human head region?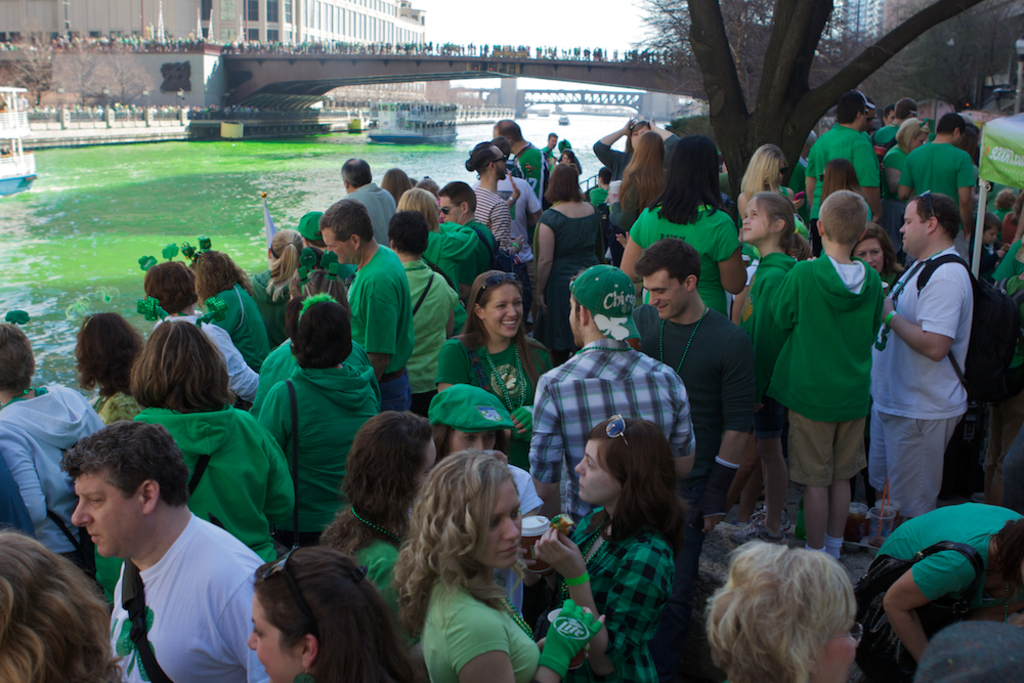
[left=420, top=175, right=439, bottom=195]
